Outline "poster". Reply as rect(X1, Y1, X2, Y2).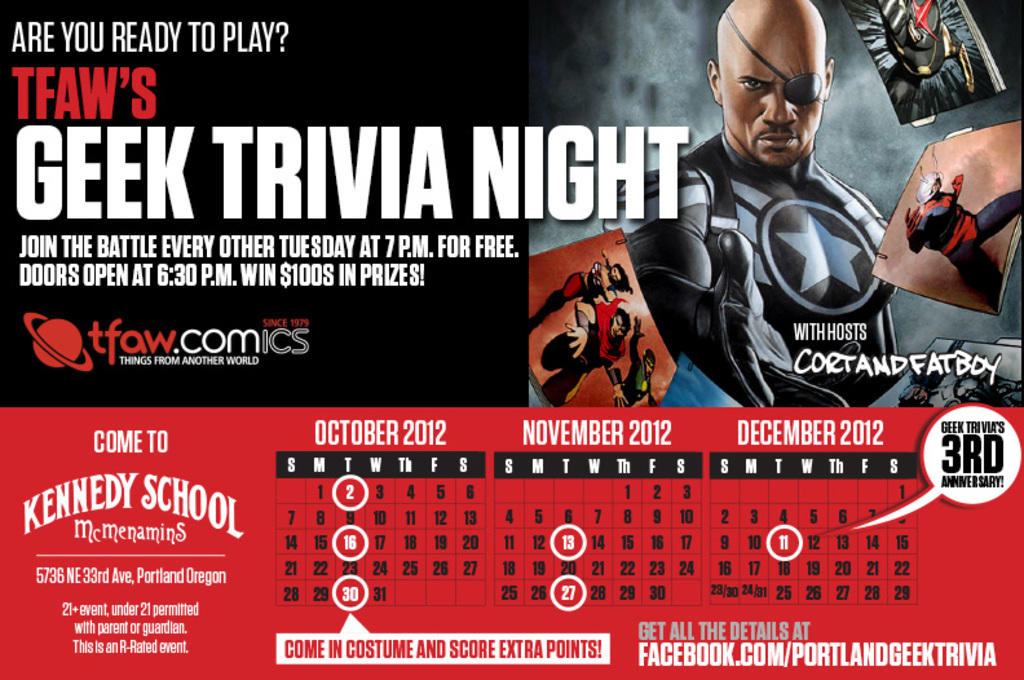
rect(0, 0, 1023, 679).
